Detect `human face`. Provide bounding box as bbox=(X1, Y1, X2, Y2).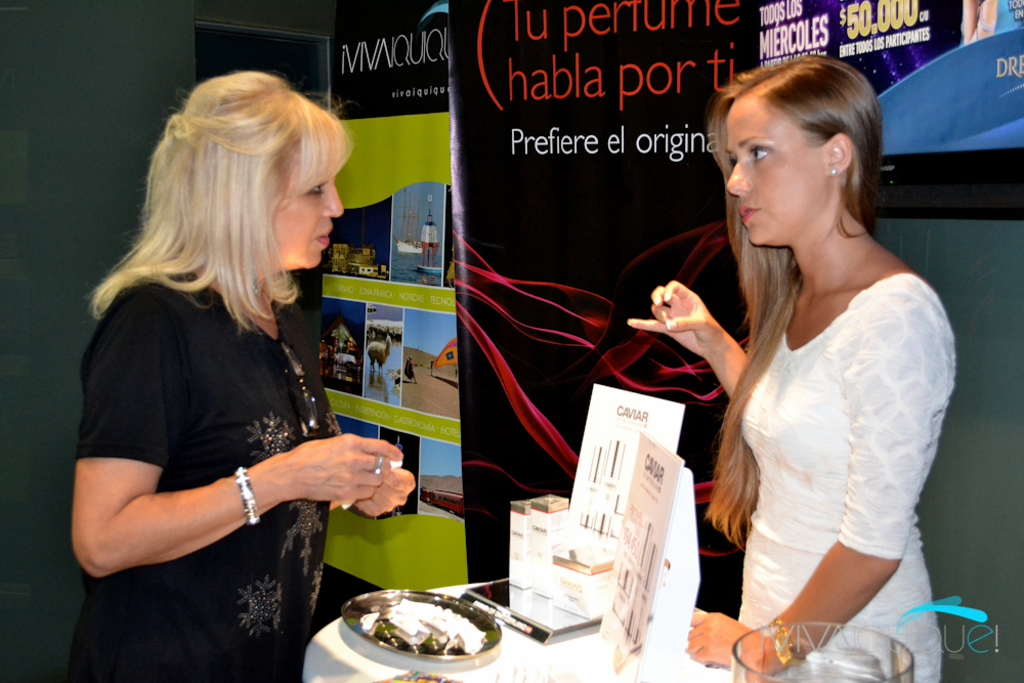
bbox=(275, 176, 346, 271).
